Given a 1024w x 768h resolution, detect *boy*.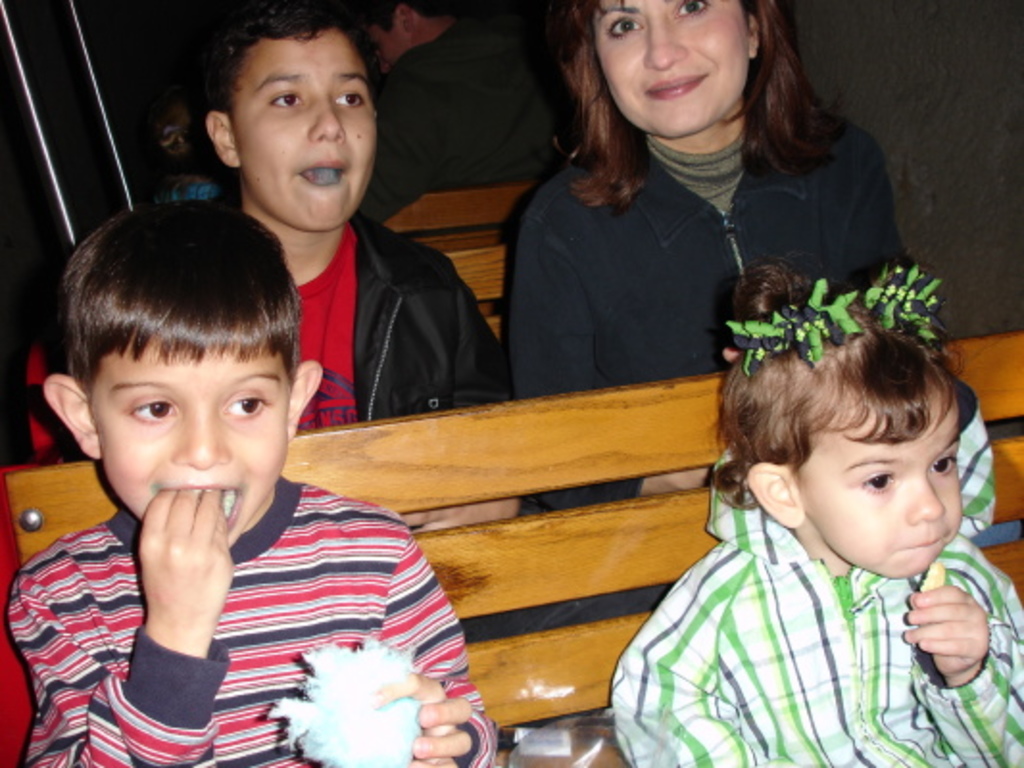
(0, 202, 388, 741).
